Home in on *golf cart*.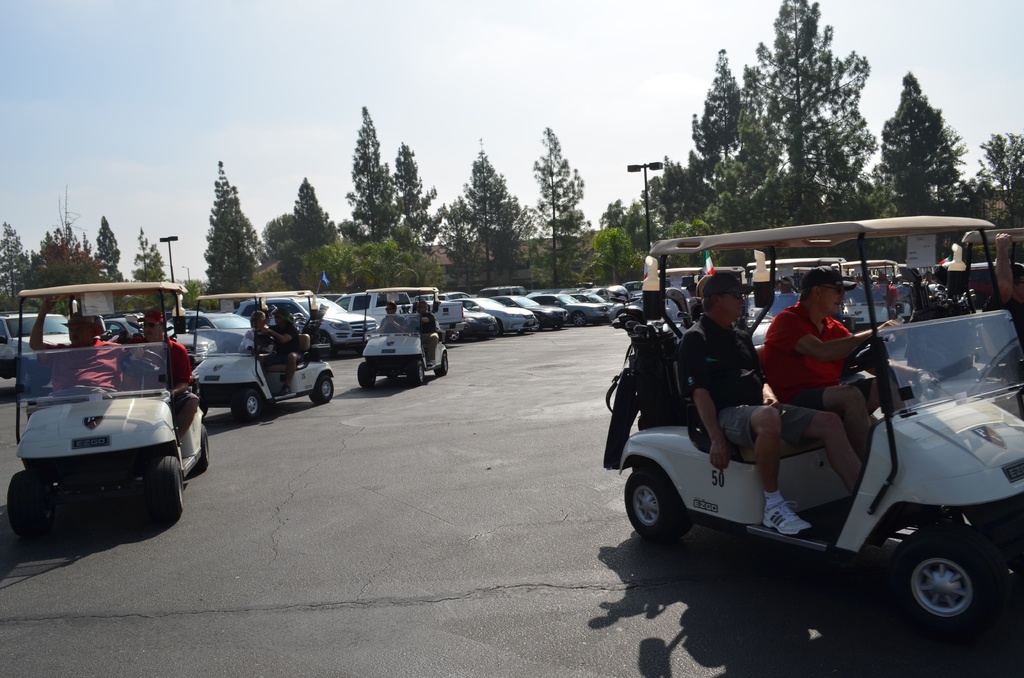
Homed in at x1=834, y1=260, x2=924, y2=333.
